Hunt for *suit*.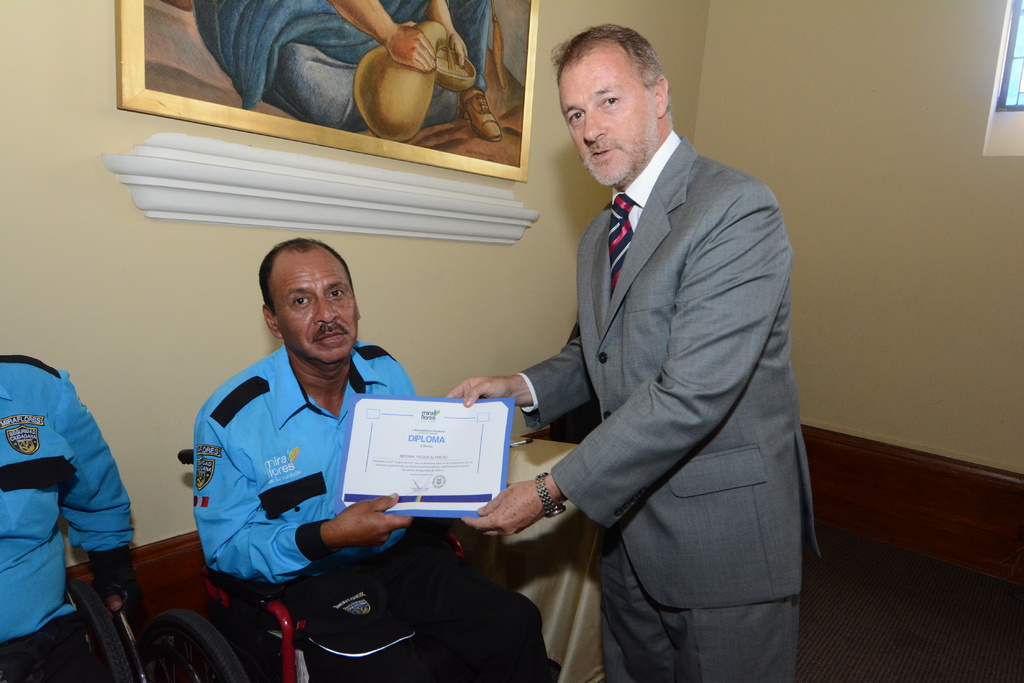
Hunted down at box(472, 109, 748, 643).
